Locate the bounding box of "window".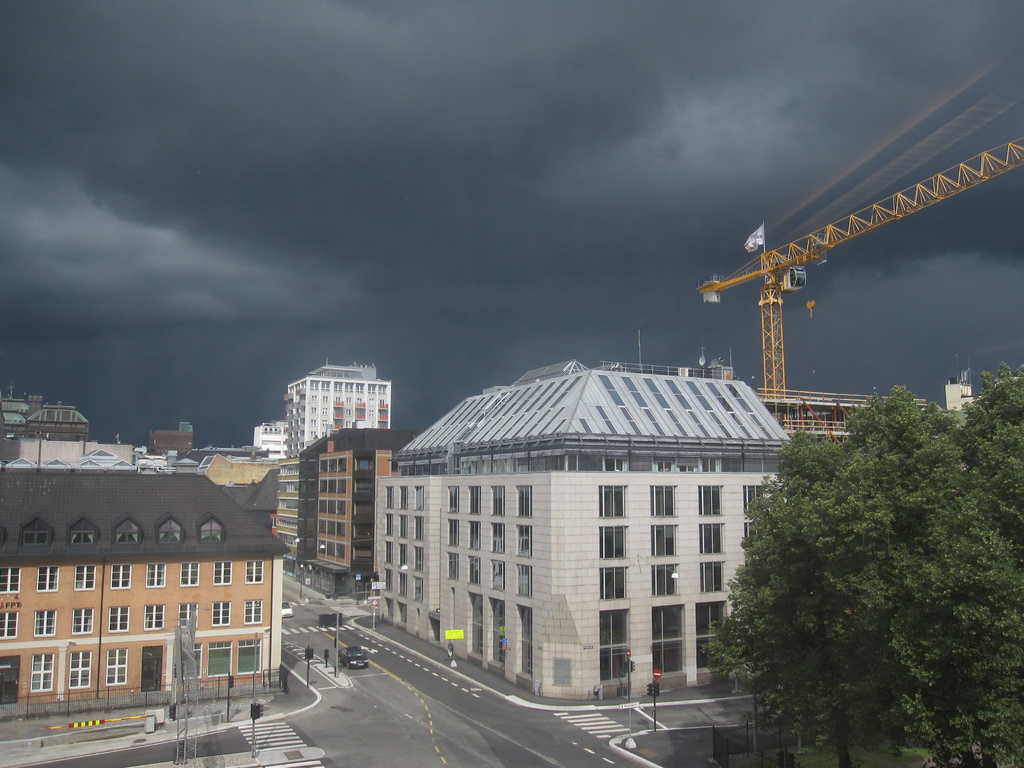
Bounding box: [382,565,393,591].
